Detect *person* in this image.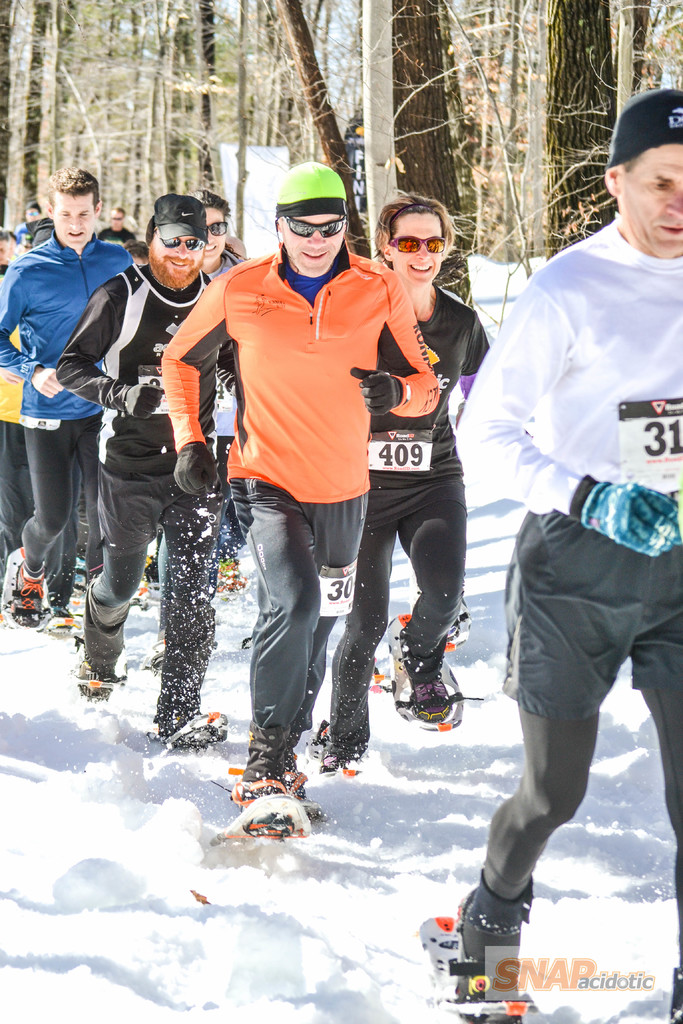
Detection: <box>411,85,682,1023</box>.
